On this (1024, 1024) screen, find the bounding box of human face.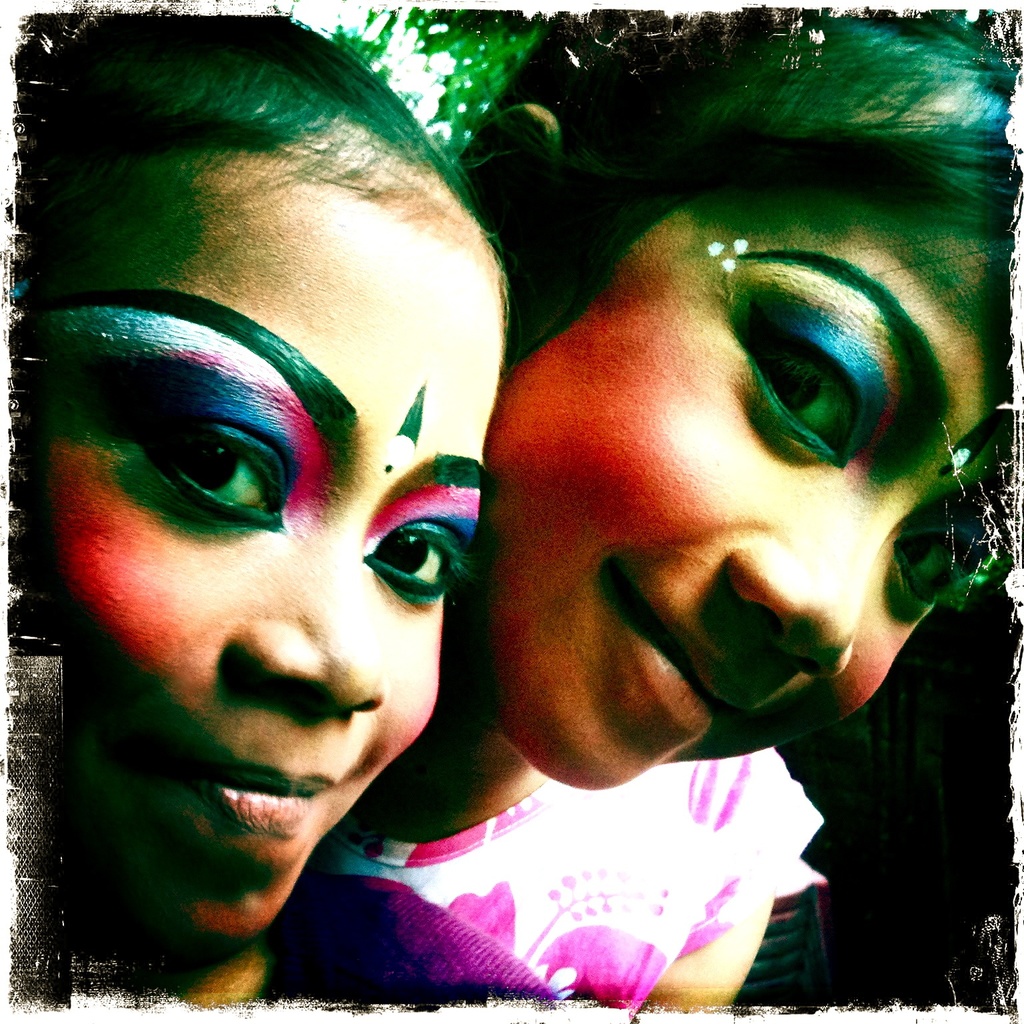
Bounding box: <region>9, 123, 507, 962</region>.
